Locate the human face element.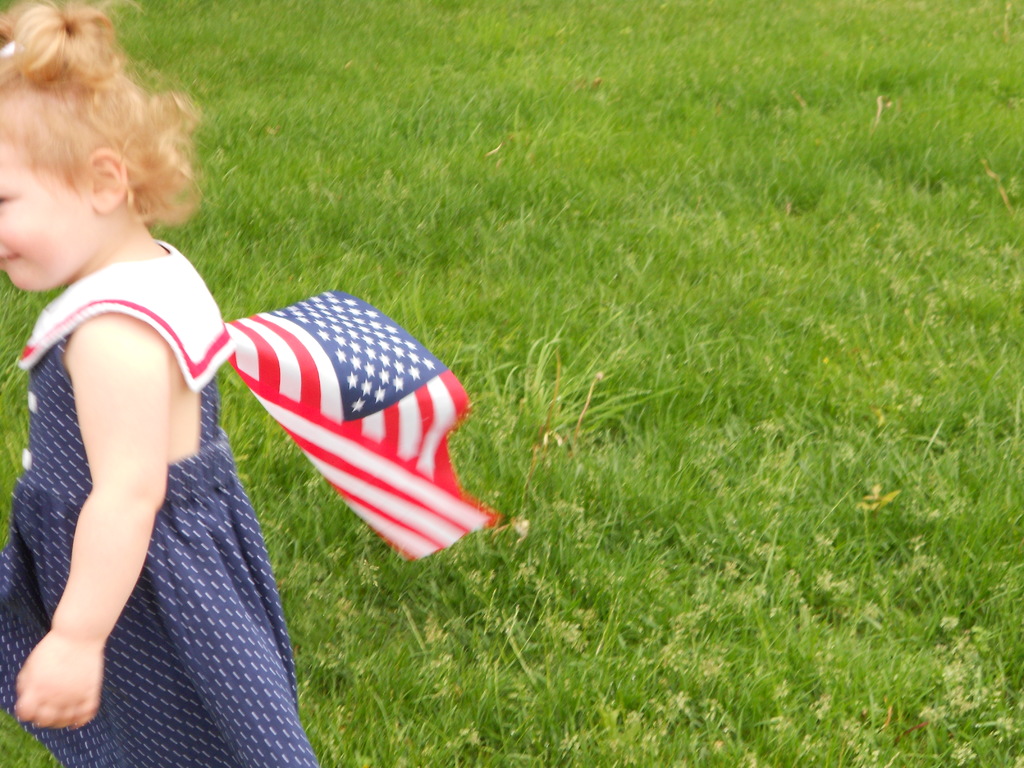
Element bbox: [left=0, top=143, right=88, bottom=289].
